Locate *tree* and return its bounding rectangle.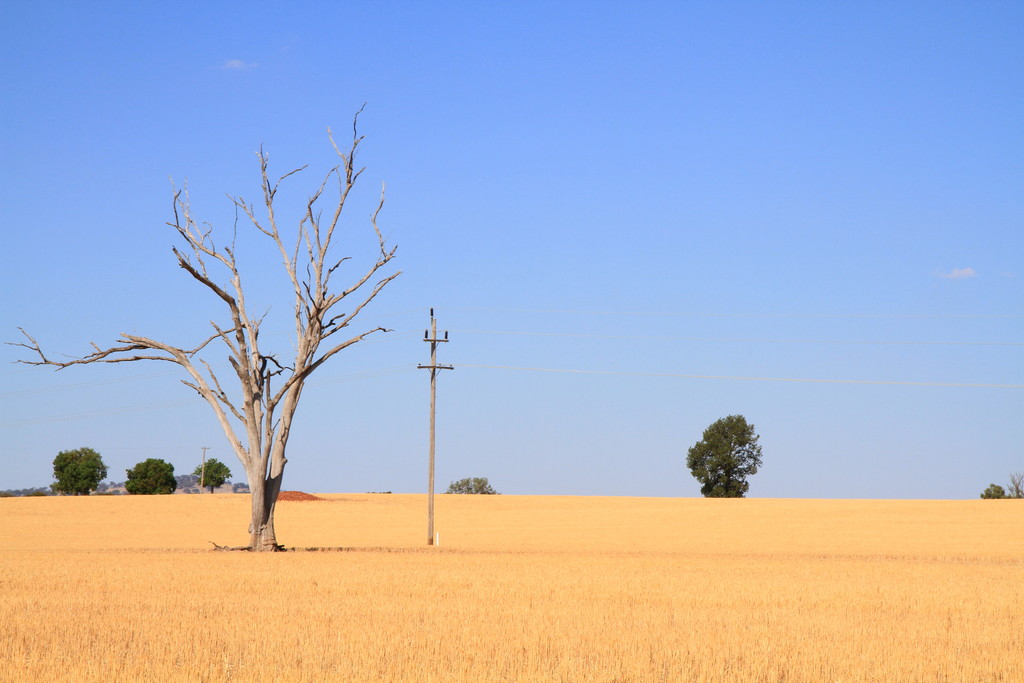
region(687, 413, 761, 498).
